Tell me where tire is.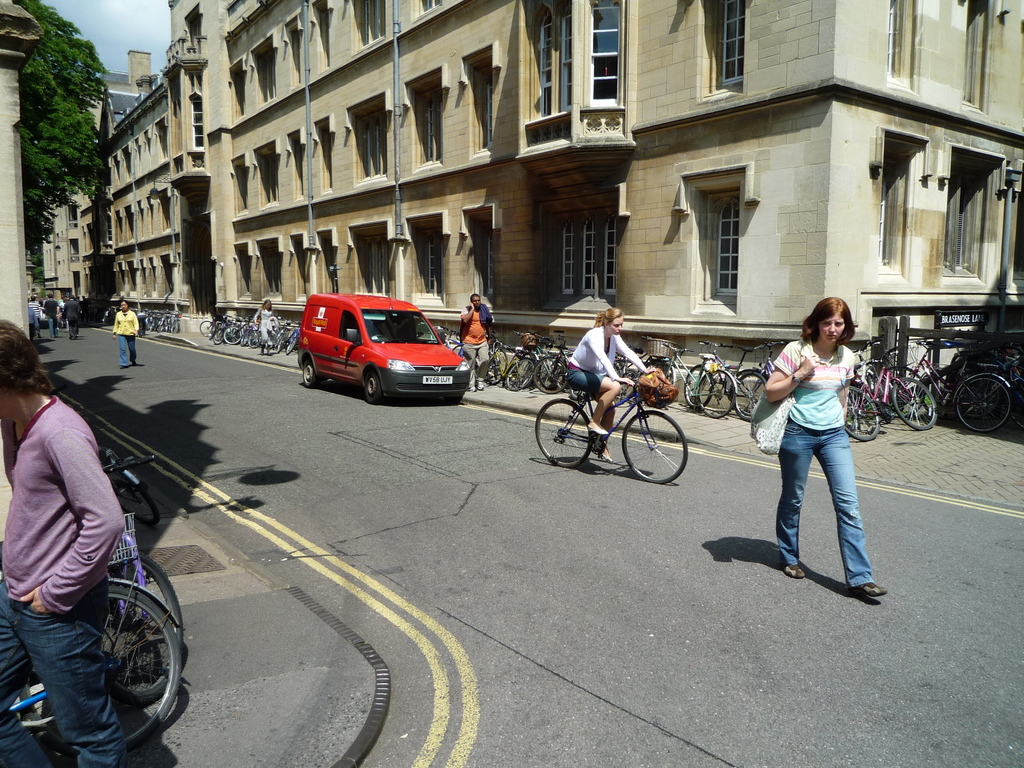
tire is at {"x1": 108, "y1": 550, "x2": 184, "y2": 628}.
